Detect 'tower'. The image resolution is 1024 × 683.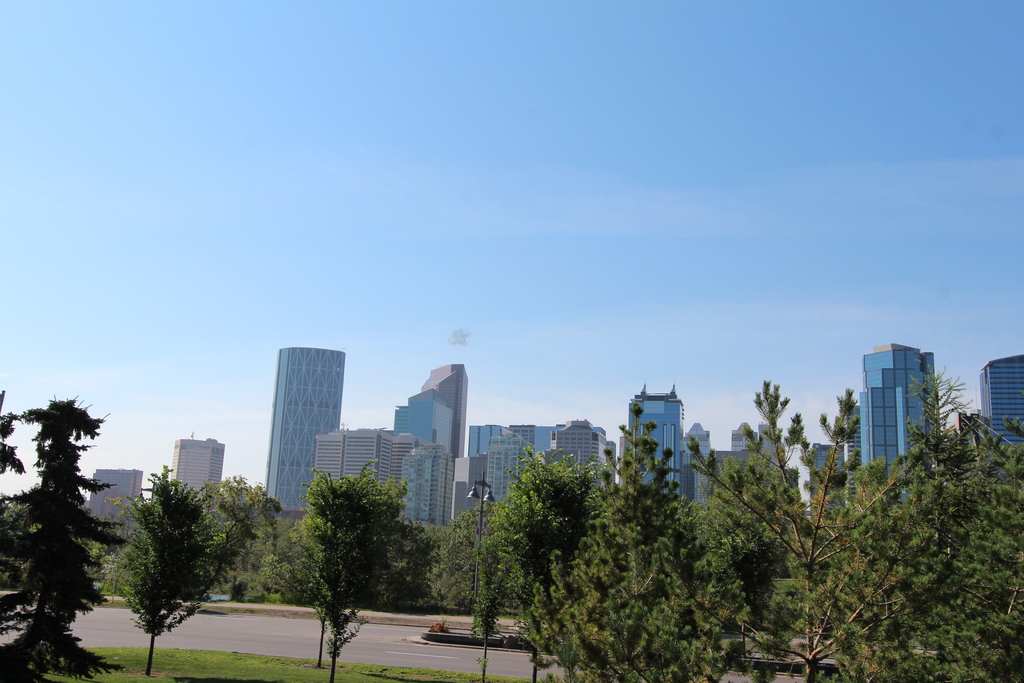
crop(625, 389, 696, 504).
